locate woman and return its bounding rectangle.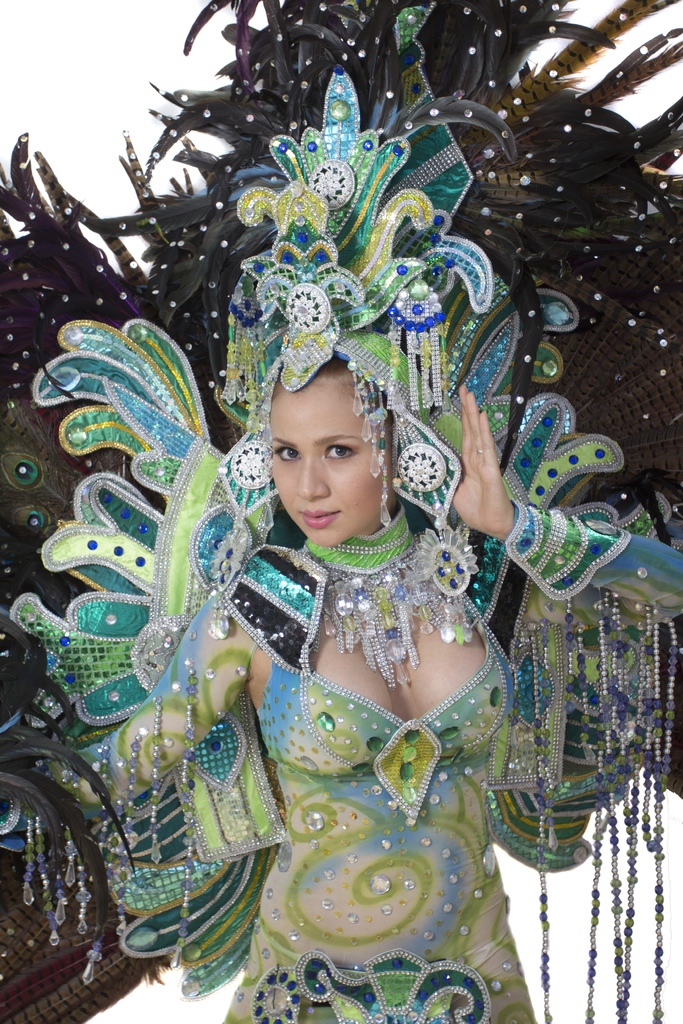
select_region(62, 354, 682, 1023).
